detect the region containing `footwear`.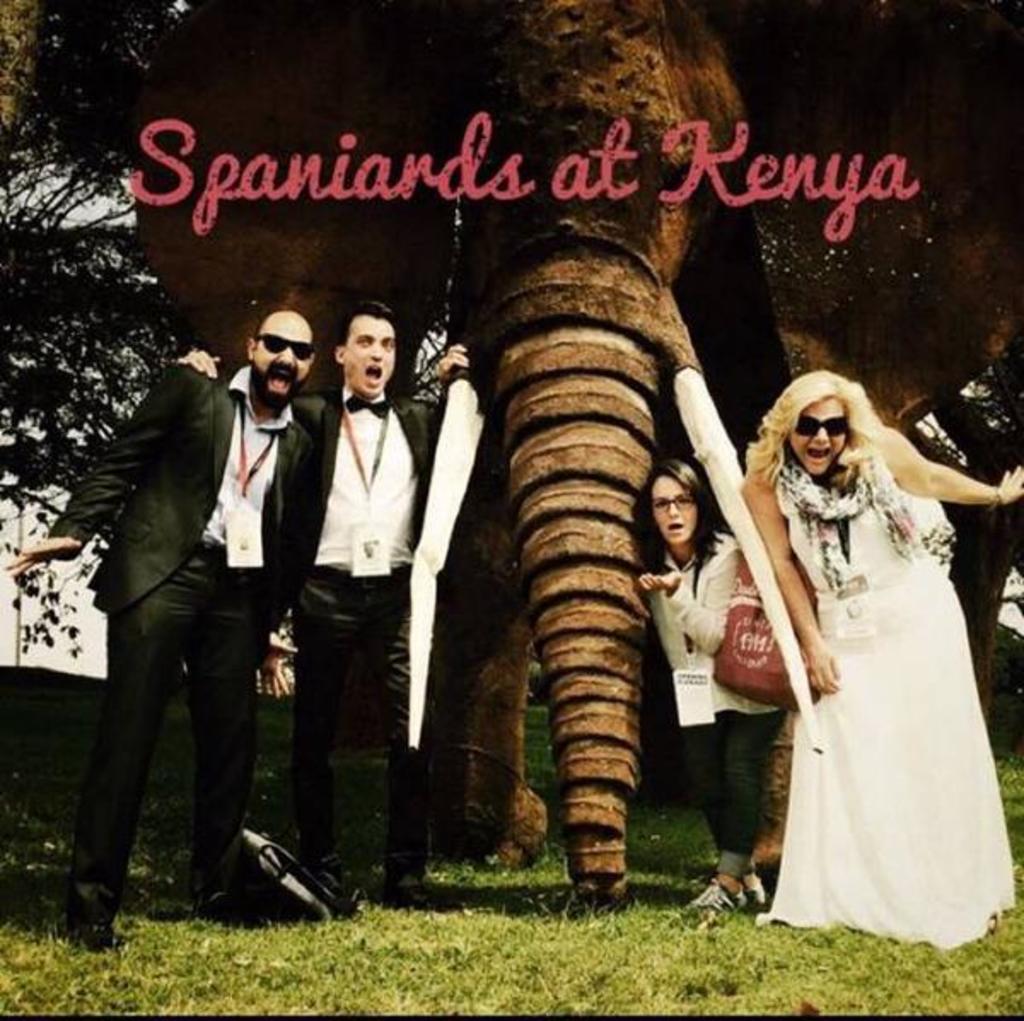
locate(70, 881, 111, 946).
